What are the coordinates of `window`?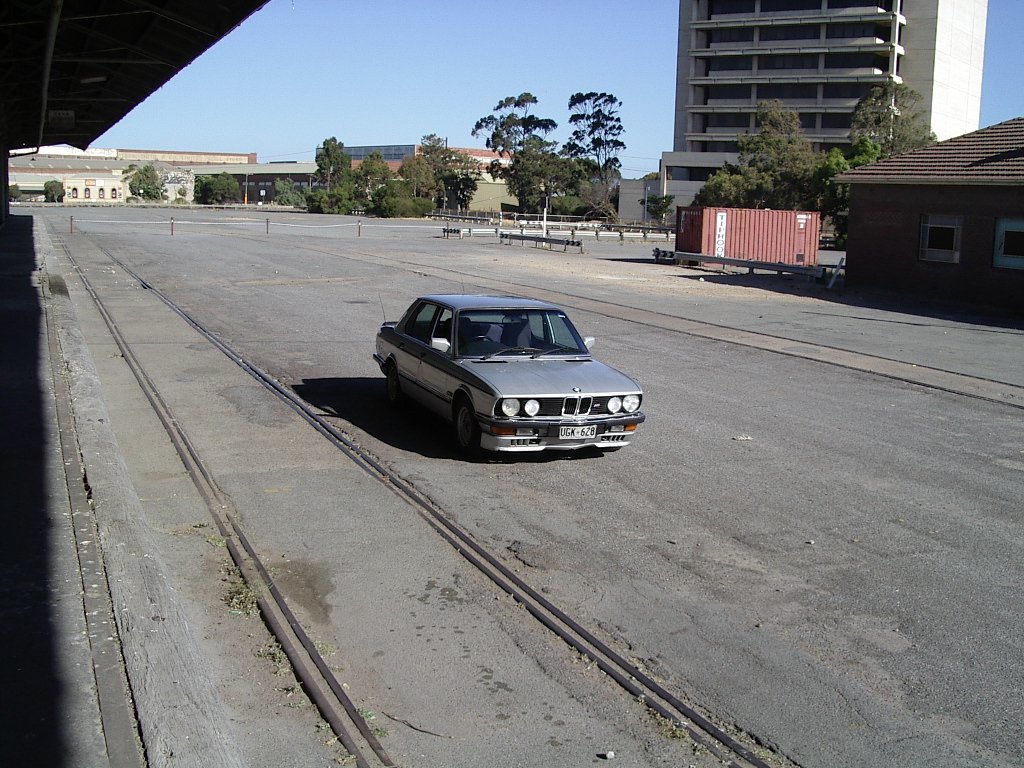
rect(1005, 218, 1023, 272).
